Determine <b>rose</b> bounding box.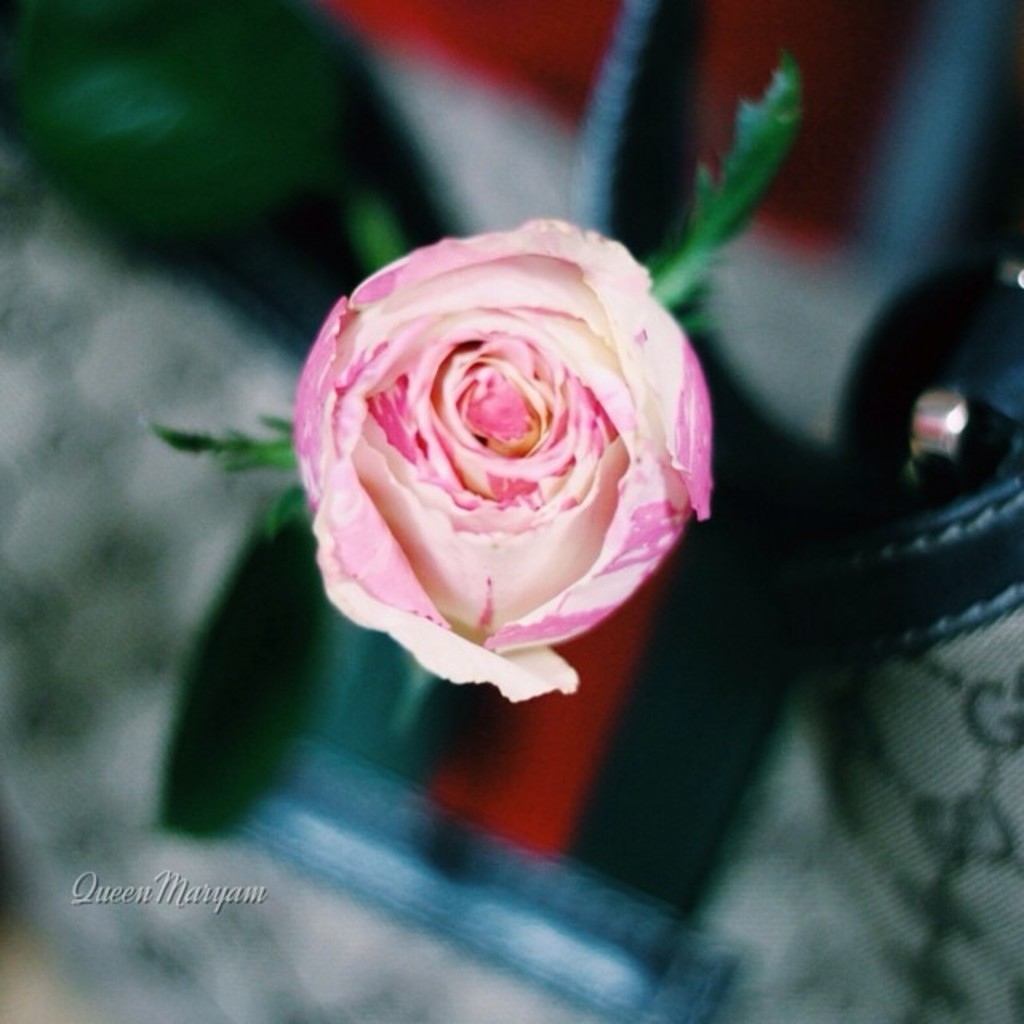
Determined: <box>286,214,722,701</box>.
